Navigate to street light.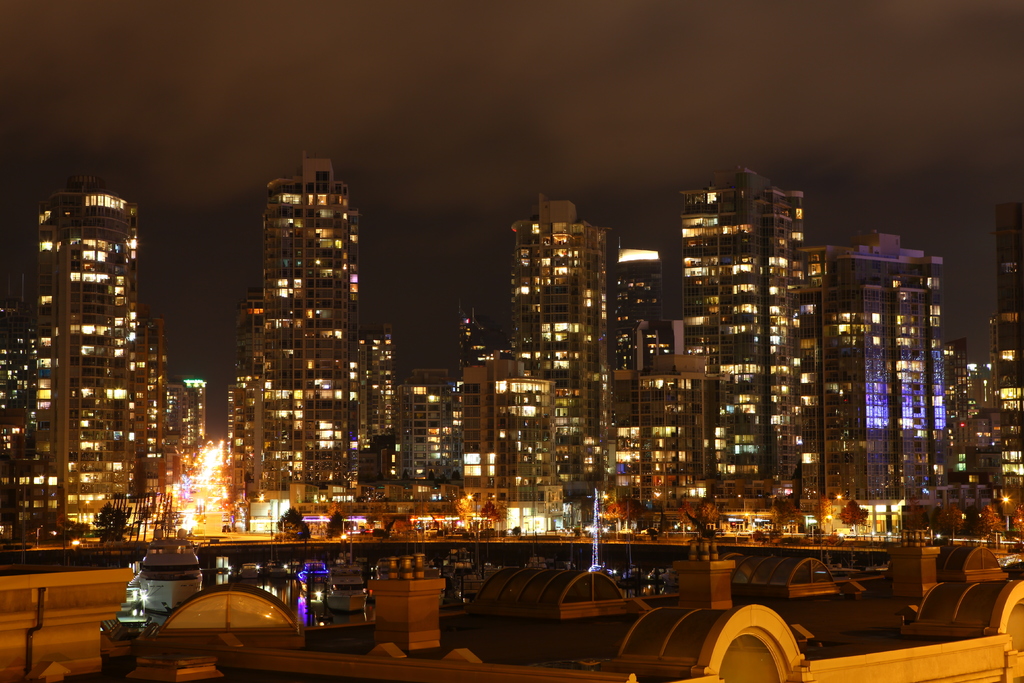
Navigation target: <bbox>995, 488, 1018, 515</bbox>.
